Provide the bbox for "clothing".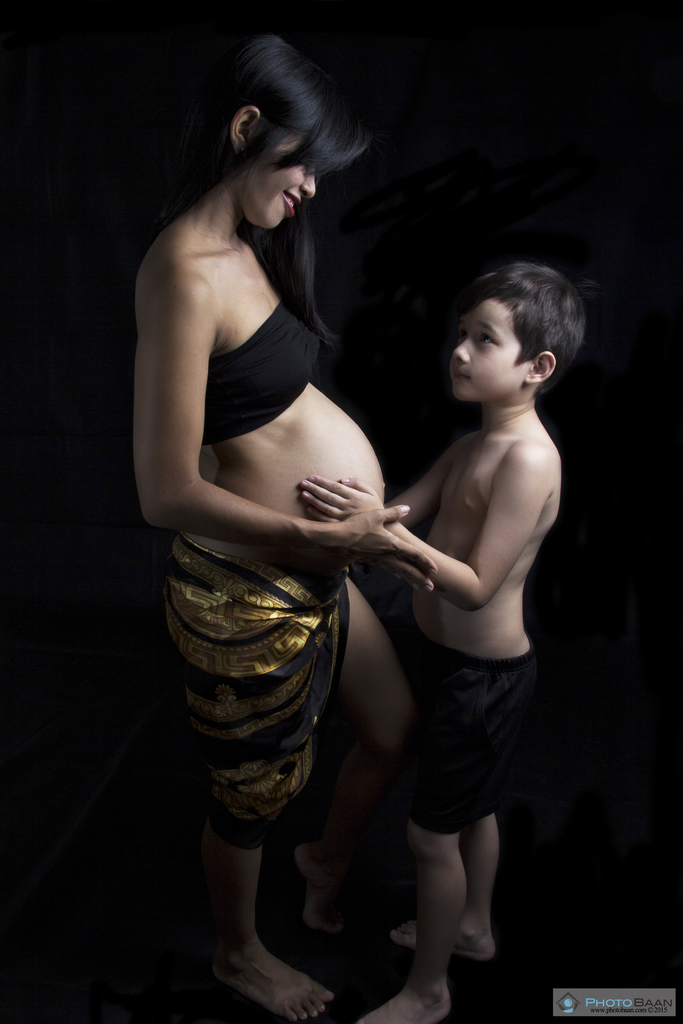
bbox(201, 296, 320, 443).
